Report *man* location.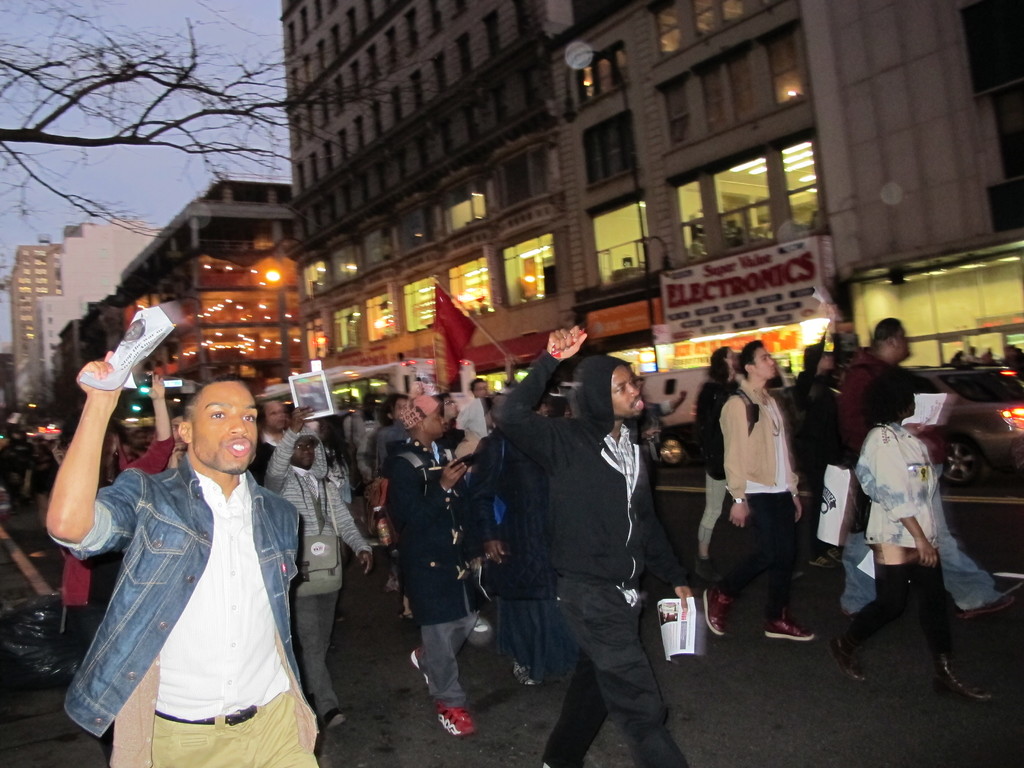
Report: 703:339:822:643.
